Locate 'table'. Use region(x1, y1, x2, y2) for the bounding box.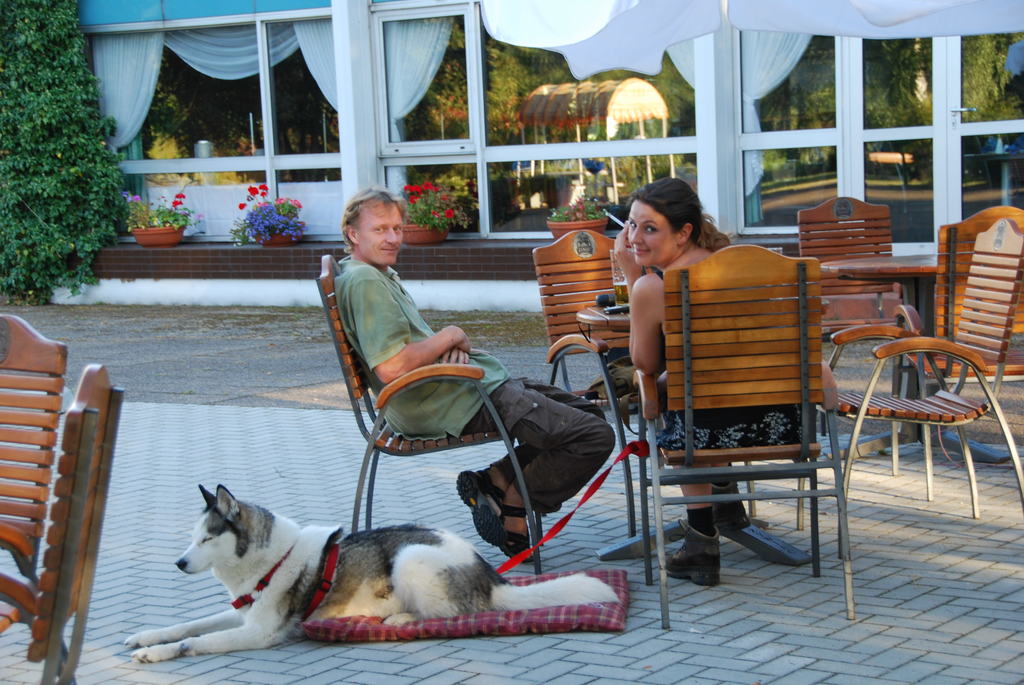
region(824, 249, 1011, 462).
